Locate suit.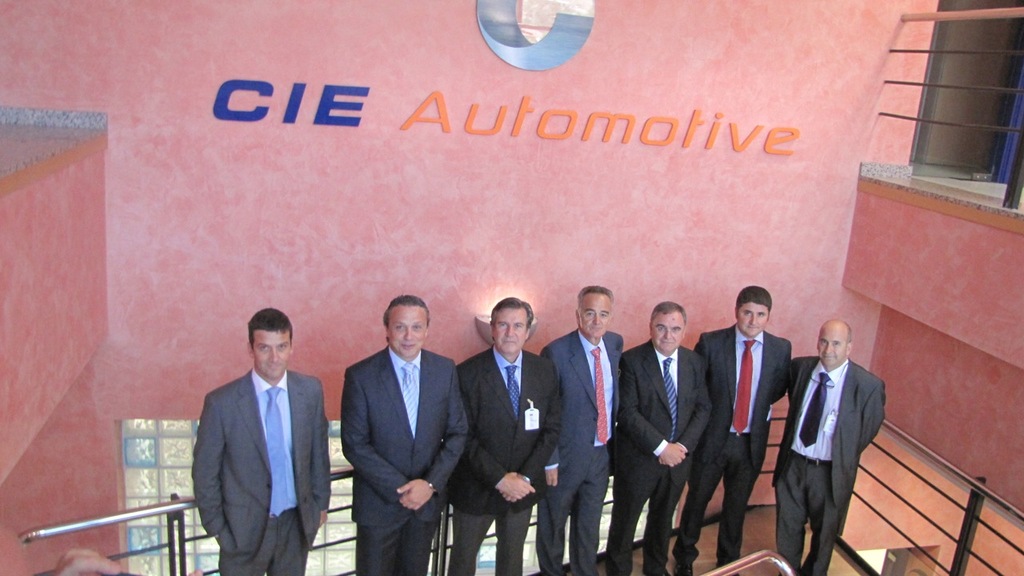
Bounding box: {"left": 541, "top": 330, "right": 625, "bottom": 575}.
